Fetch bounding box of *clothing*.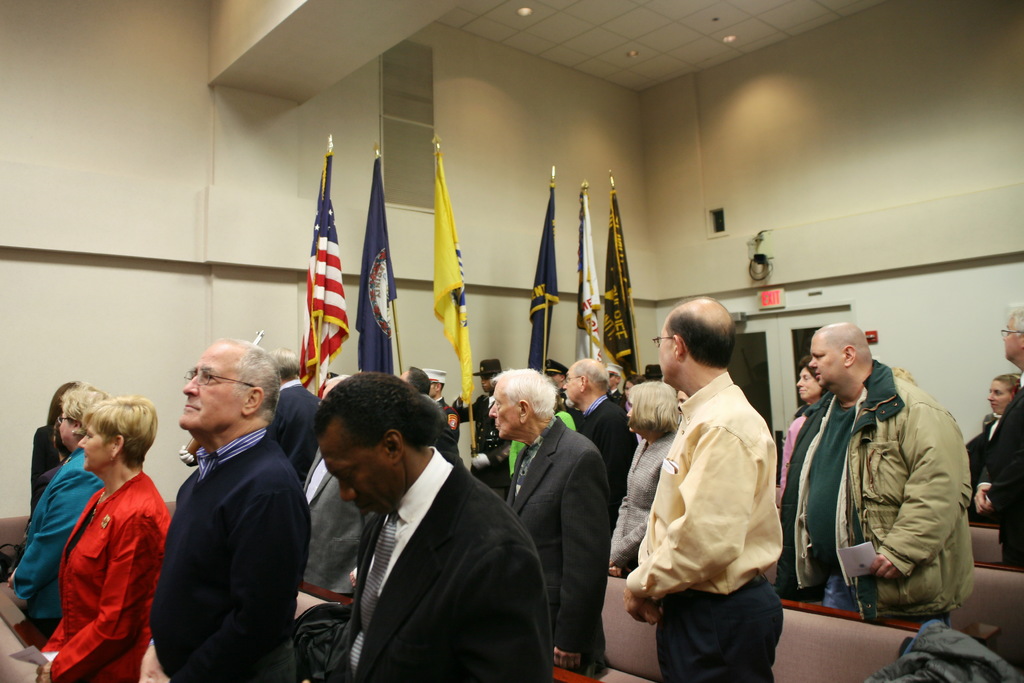
Bbox: [341, 441, 552, 682].
